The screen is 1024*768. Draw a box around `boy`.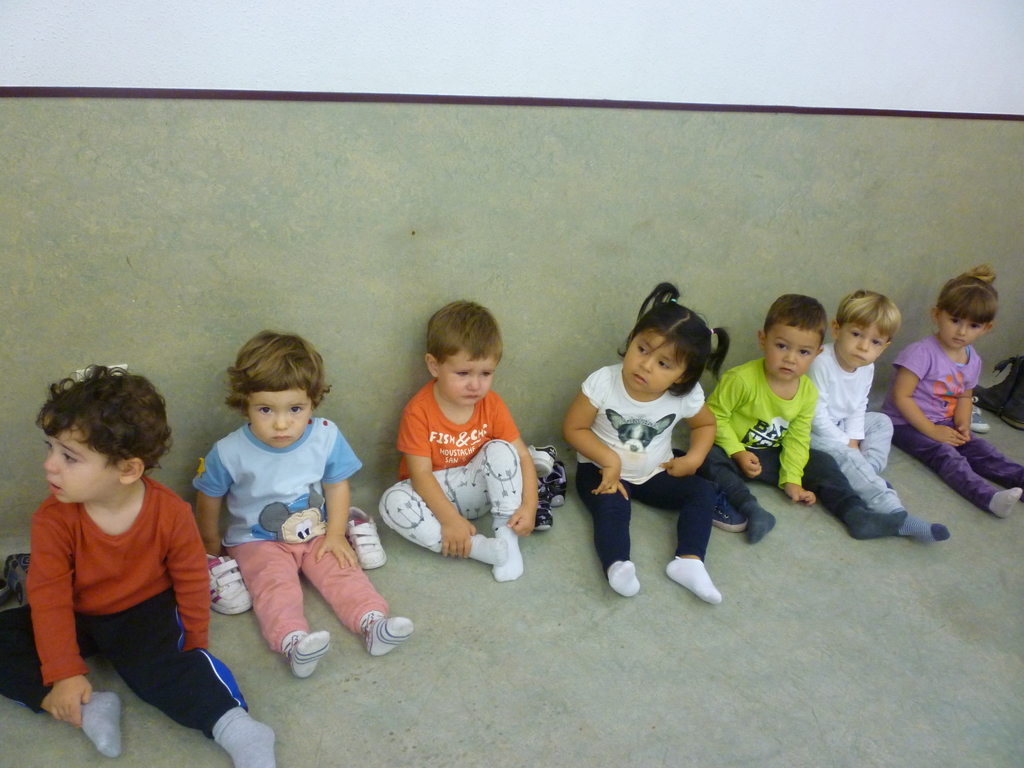
381,308,543,580.
